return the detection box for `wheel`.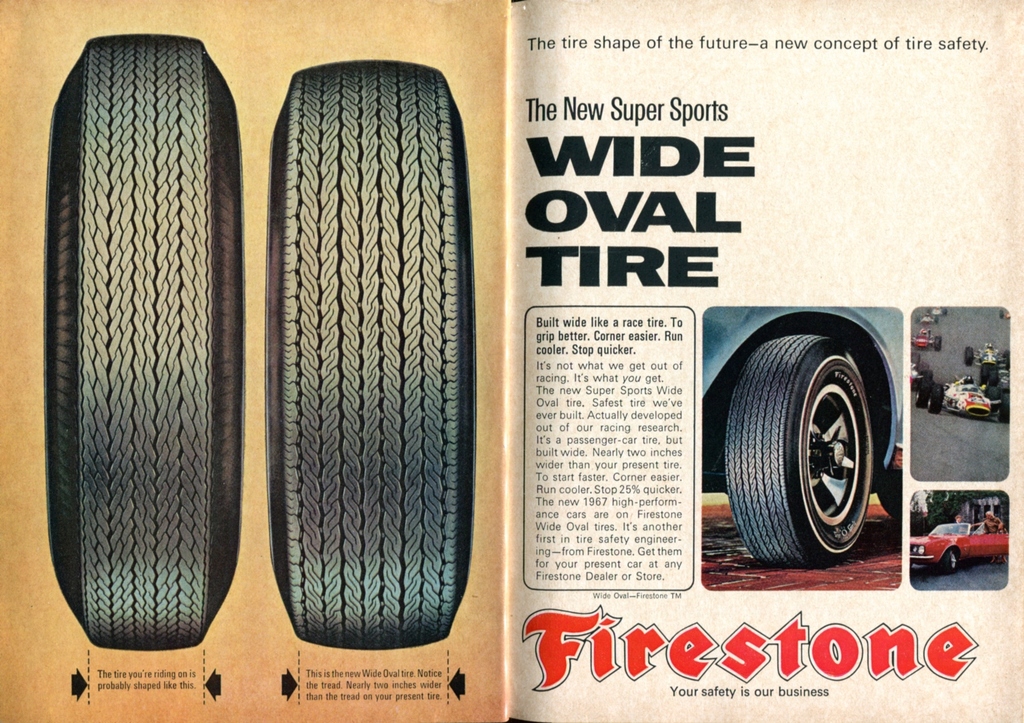
select_region(926, 385, 945, 416).
